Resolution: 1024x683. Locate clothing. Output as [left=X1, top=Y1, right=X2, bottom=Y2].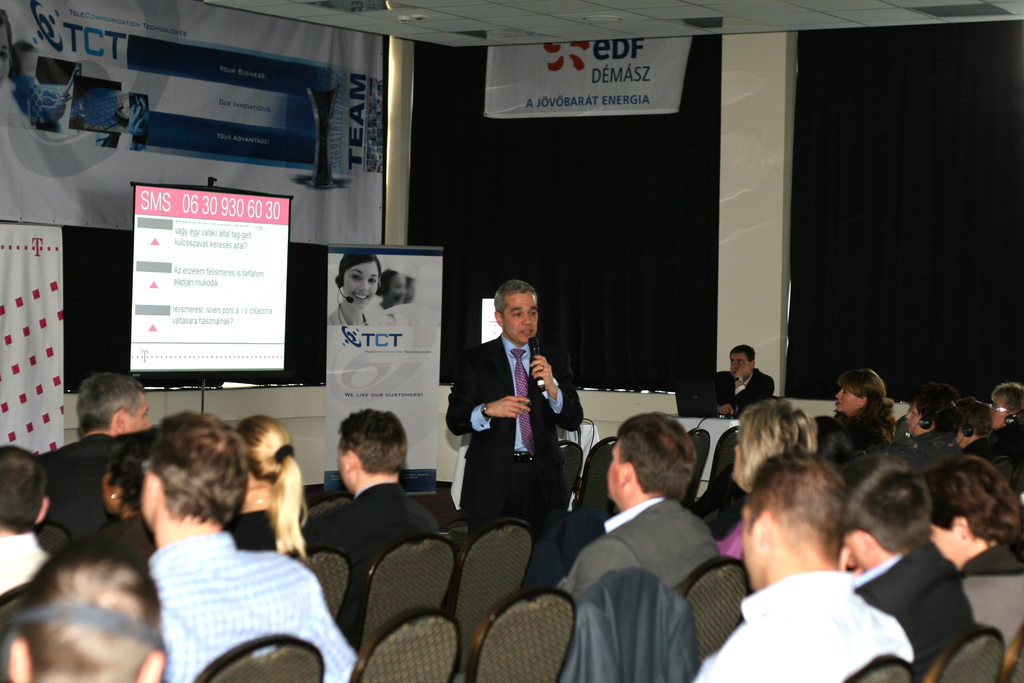
[left=861, top=524, right=977, bottom=670].
